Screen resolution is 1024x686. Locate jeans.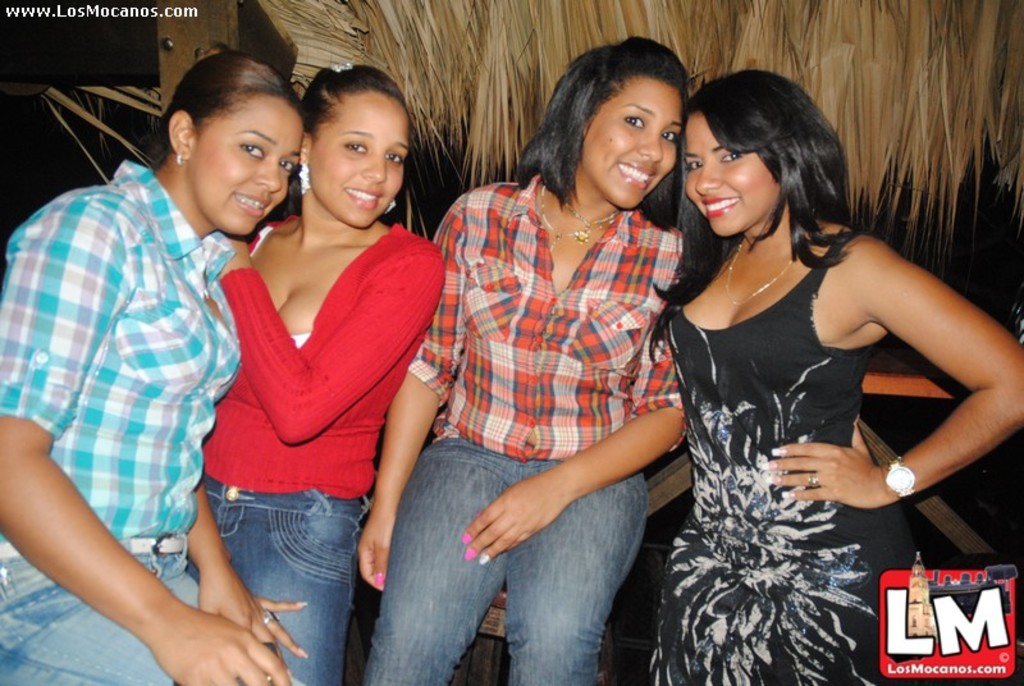
pyautogui.locateOnScreen(0, 534, 296, 685).
